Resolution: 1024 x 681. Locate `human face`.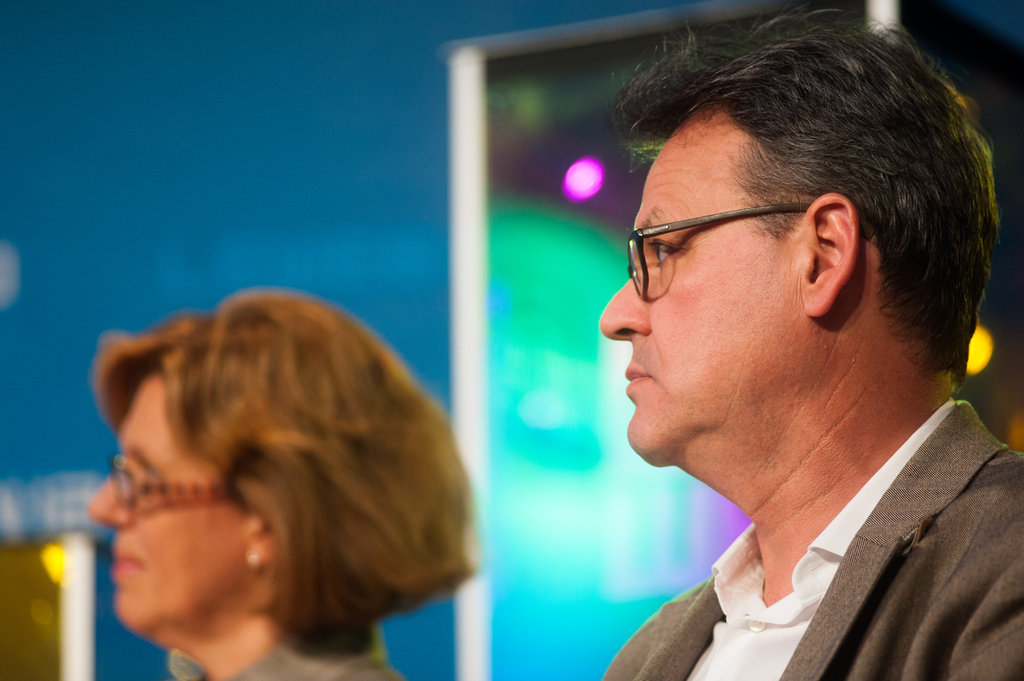
rect(594, 97, 808, 470).
